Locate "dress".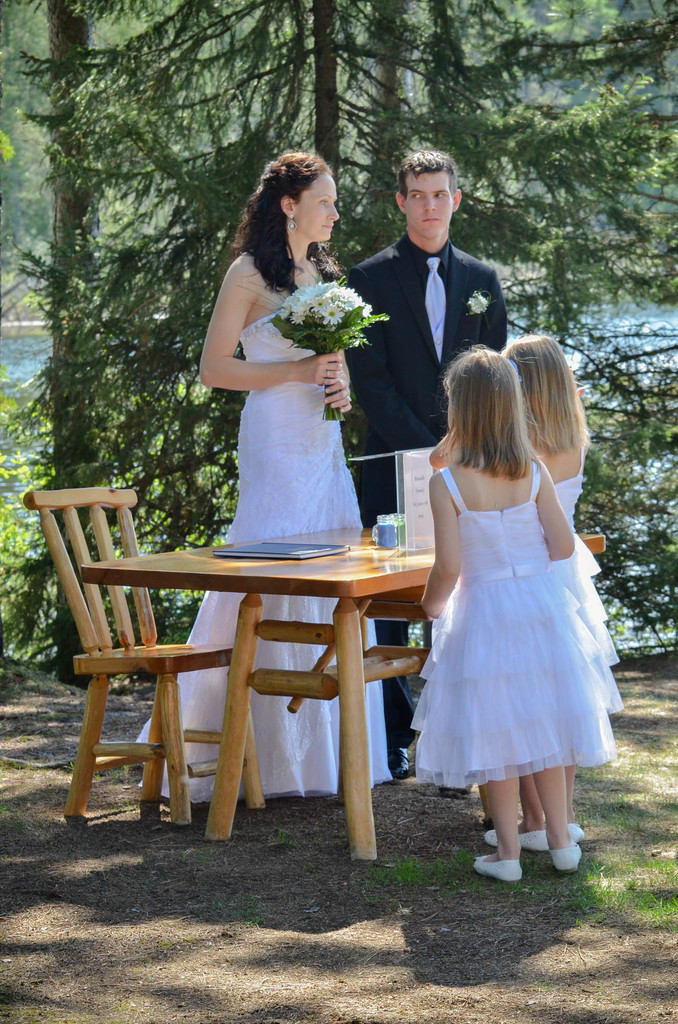
Bounding box: crop(404, 447, 620, 788).
